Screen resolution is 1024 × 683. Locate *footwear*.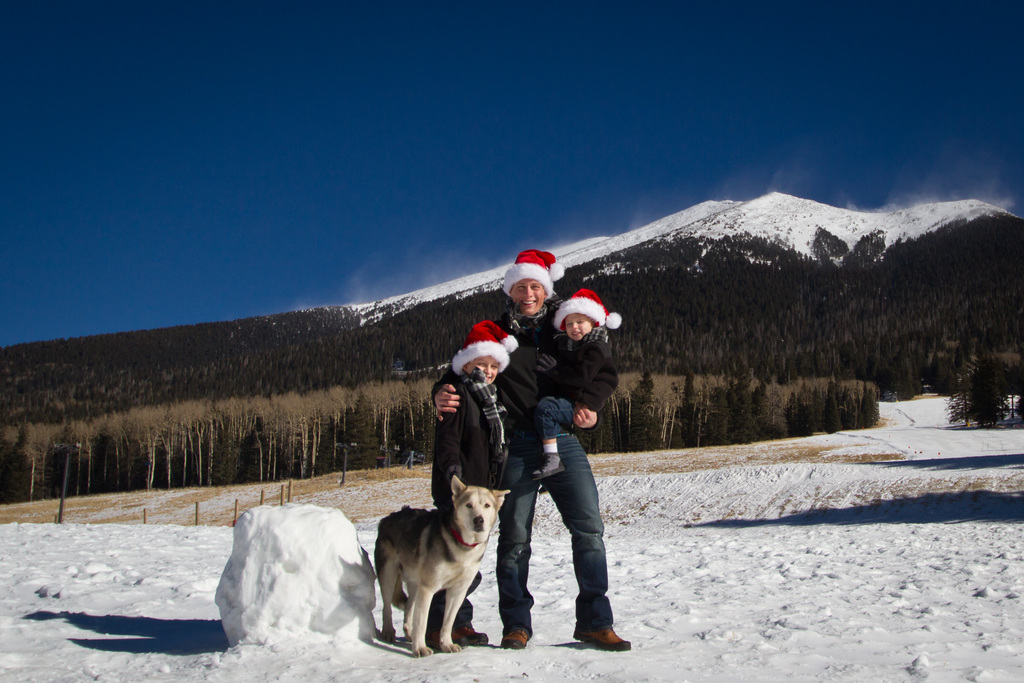
<region>426, 623, 449, 651</region>.
